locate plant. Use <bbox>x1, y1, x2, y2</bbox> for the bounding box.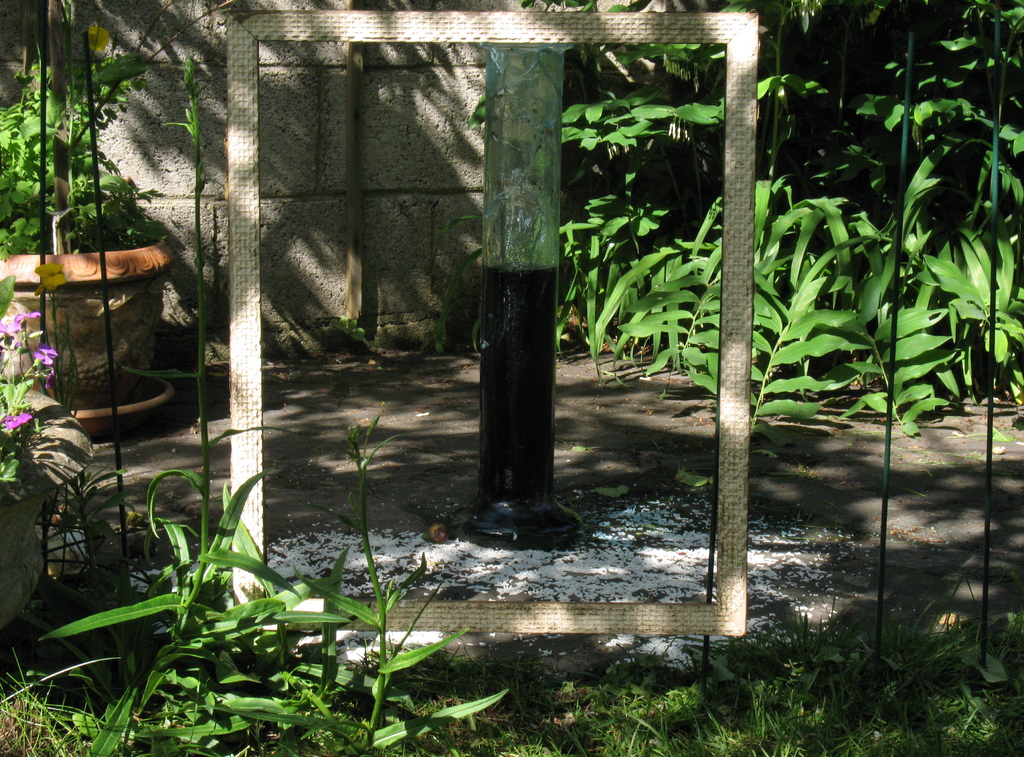
<bbox>434, 244, 481, 355</bbox>.
